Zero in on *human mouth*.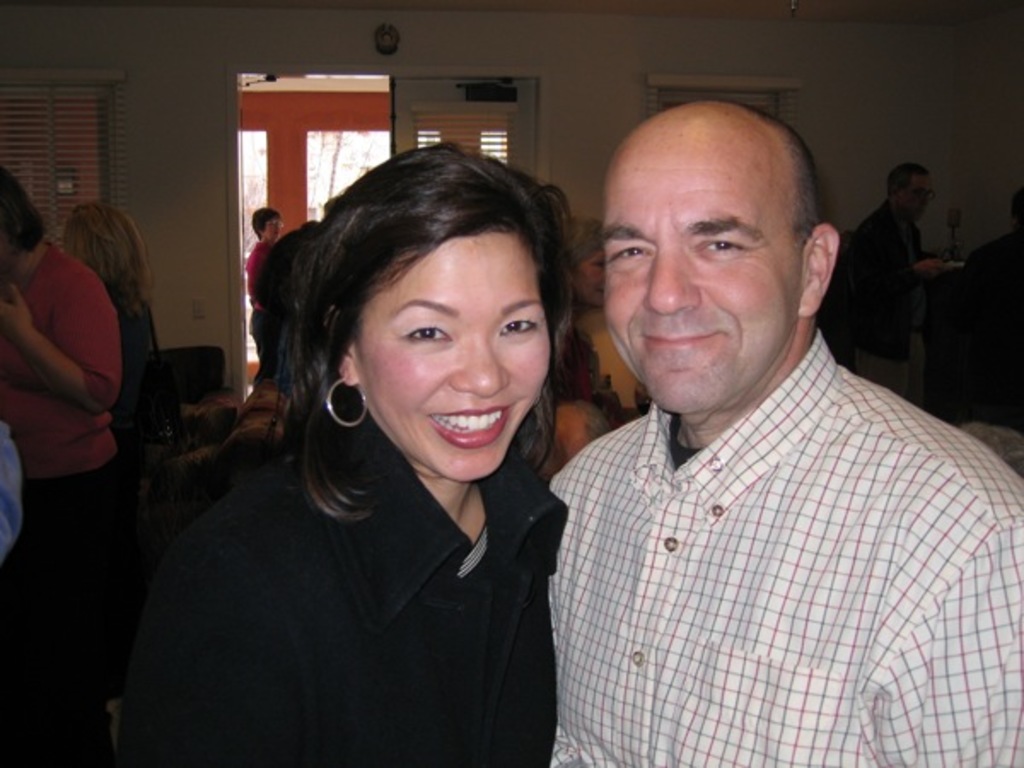
Zeroed in: box(635, 316, 727, 374).
